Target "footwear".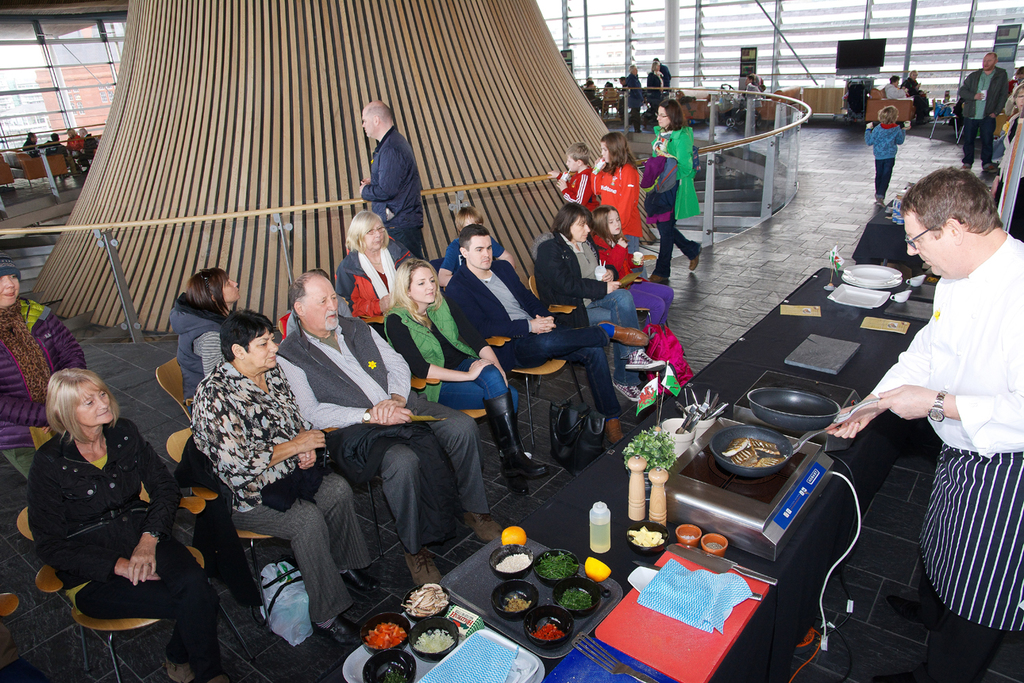
Target region: crop(648, 271, 673, 286).
